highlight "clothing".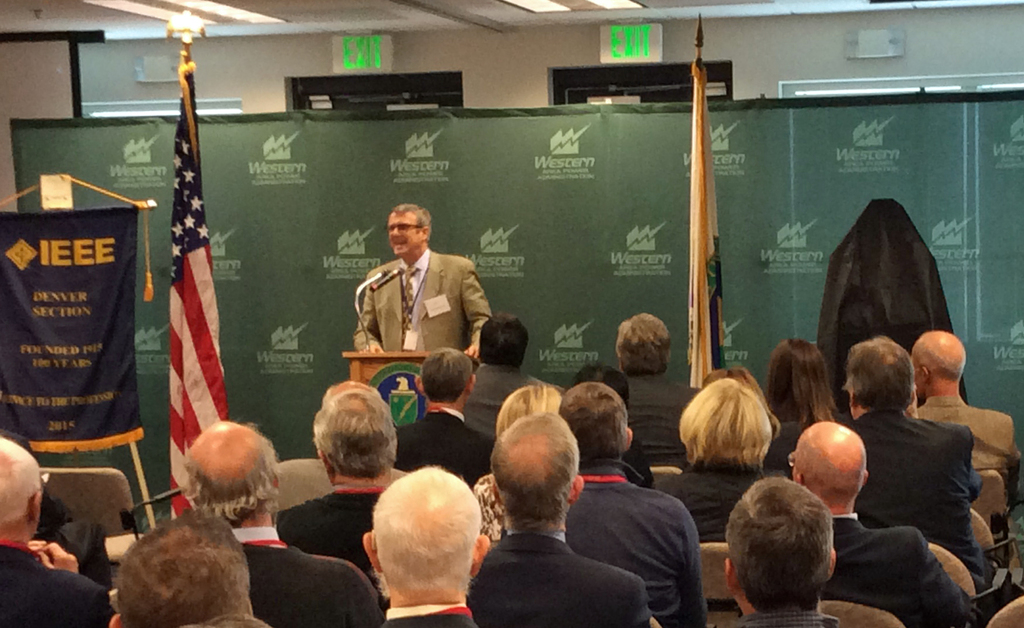
Highlighted region: select_region(729, 602, 834, 627).
